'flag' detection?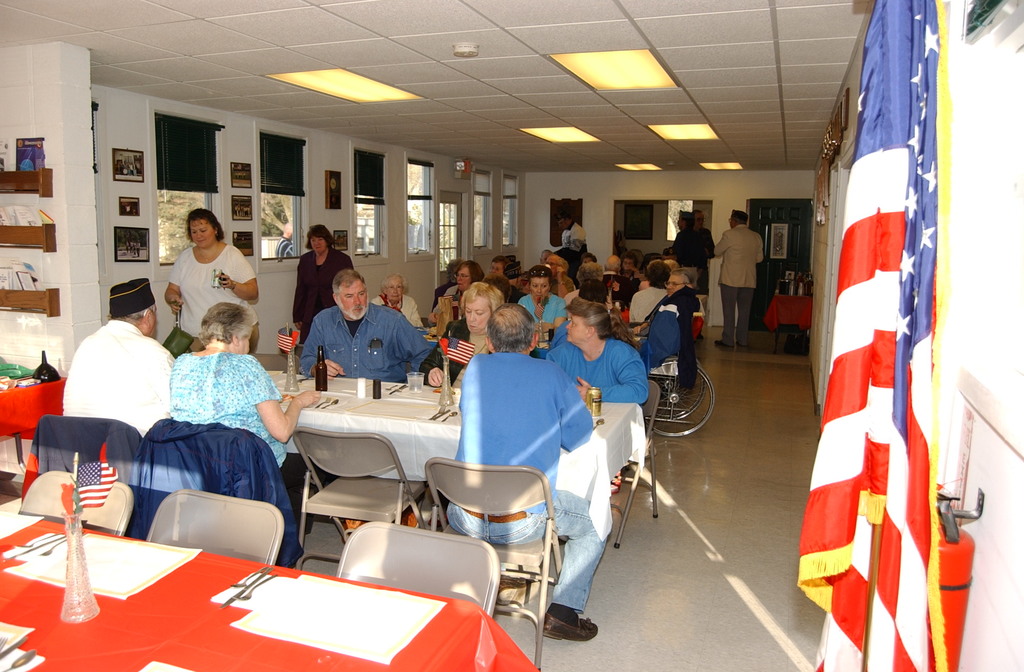
select_region(68, 447, 126, 509)
